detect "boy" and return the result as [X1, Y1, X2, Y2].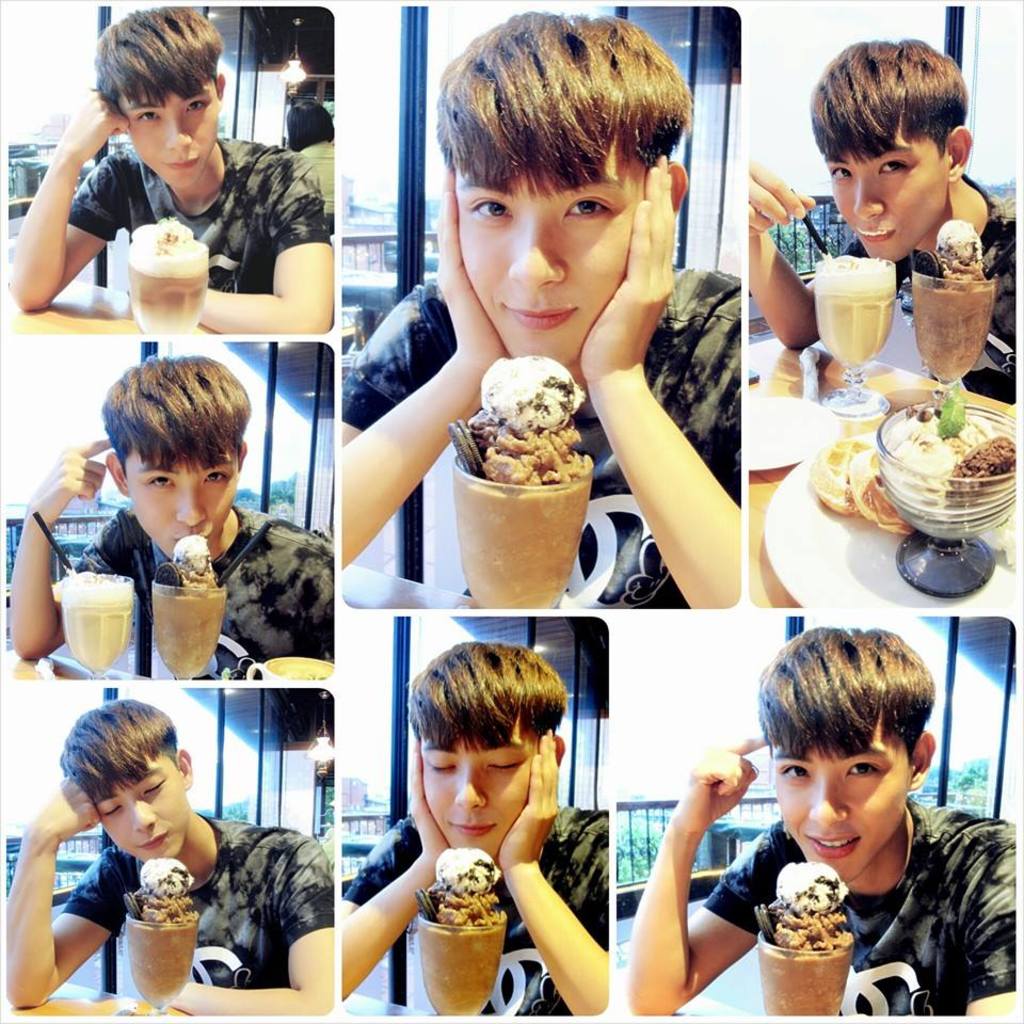
[623, 625, 1017, 1012].
